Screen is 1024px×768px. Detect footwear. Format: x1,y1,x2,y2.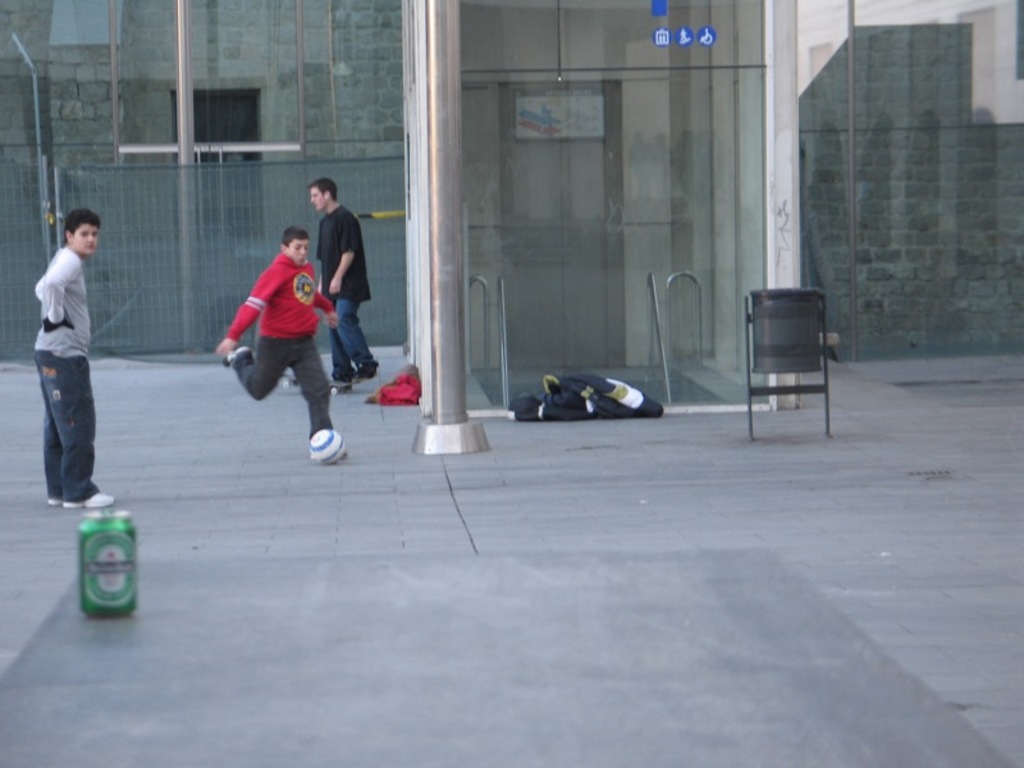
59,494,119,509.
